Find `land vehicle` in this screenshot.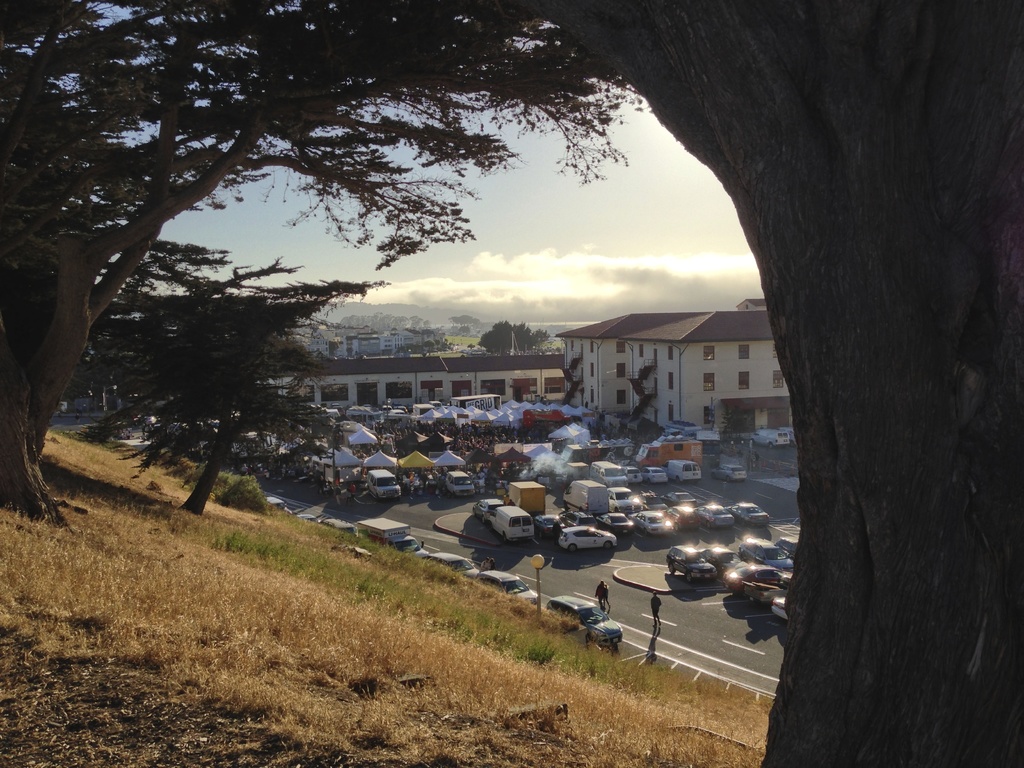
The bounding box for `land vehicle` is {"left": 644, "top": 491, "right": 663, "bottom": 507}.
